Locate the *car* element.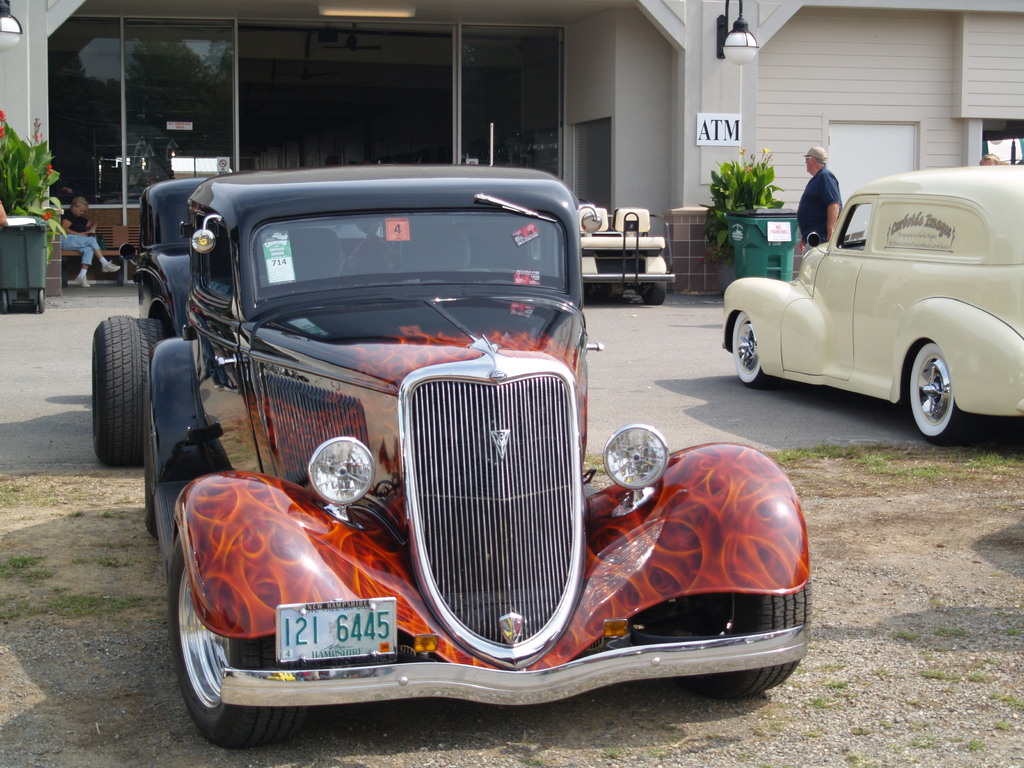
Element bbox: x1=720, y1=161, x2=1023, y2=449.
